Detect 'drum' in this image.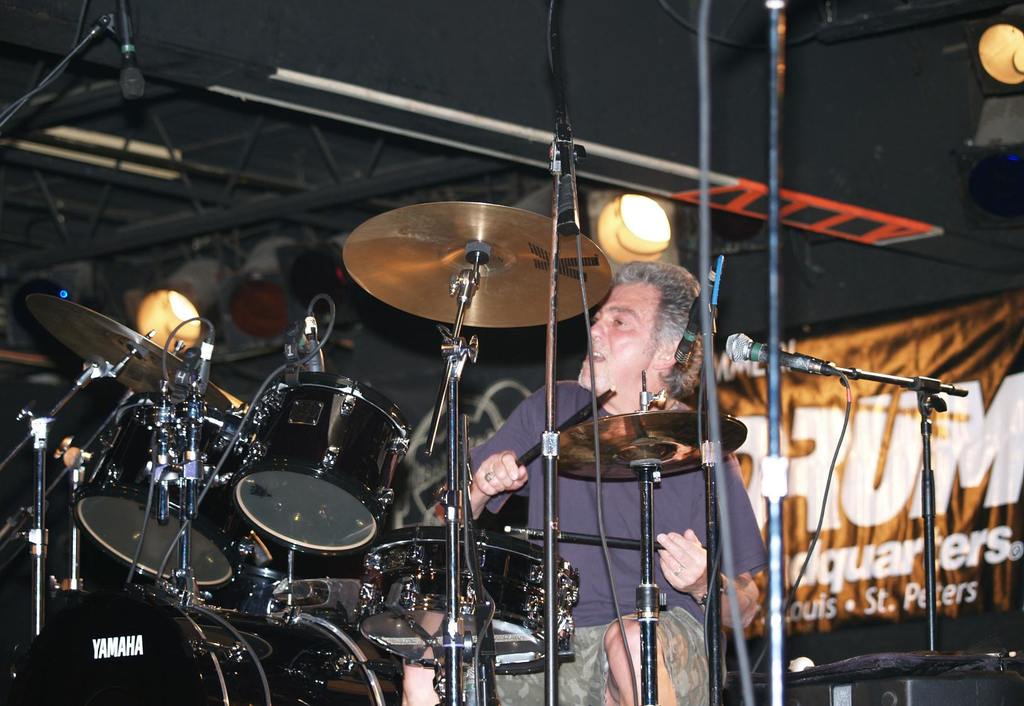
Detection: crop(0, 602, 411, 705).
